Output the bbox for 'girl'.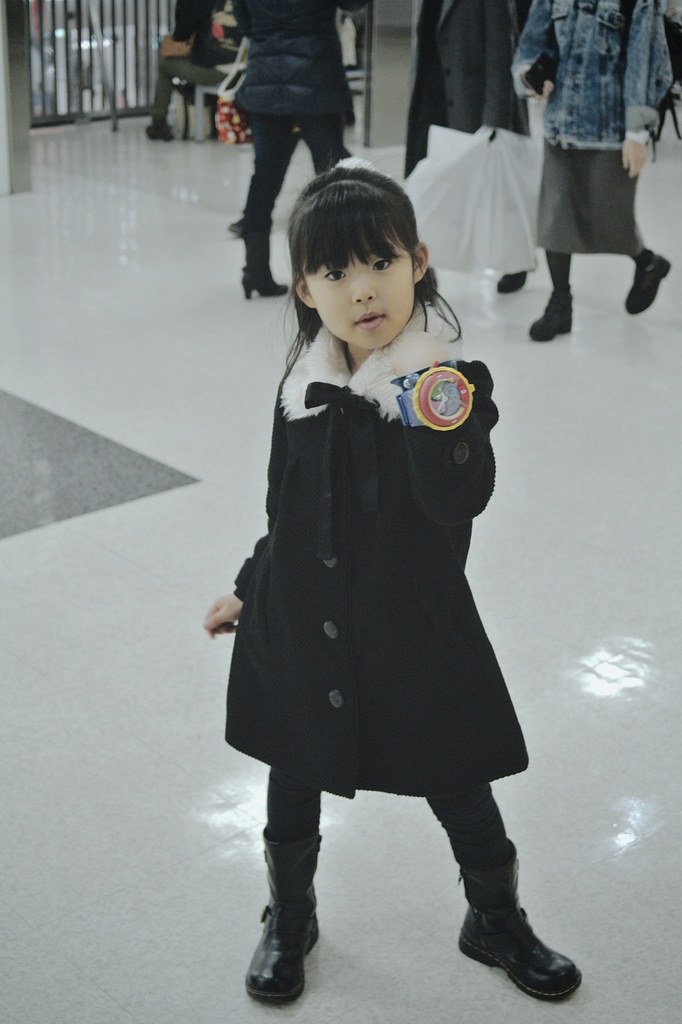
503, 0, 674, 343.
